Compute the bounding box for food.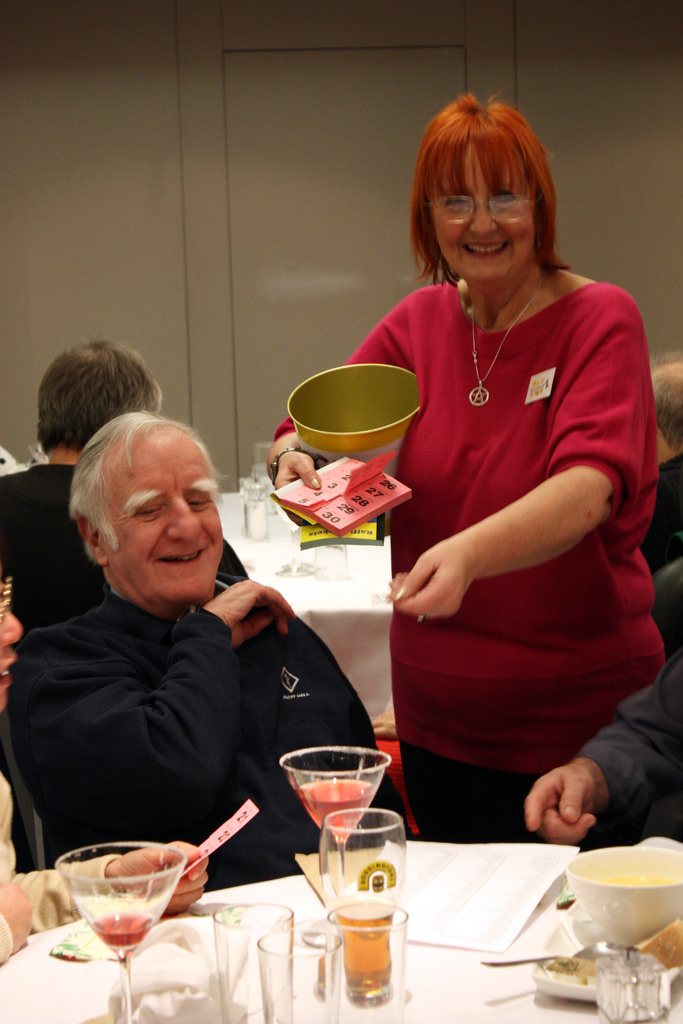
left=541, top=948, right=595, bottom=986.
